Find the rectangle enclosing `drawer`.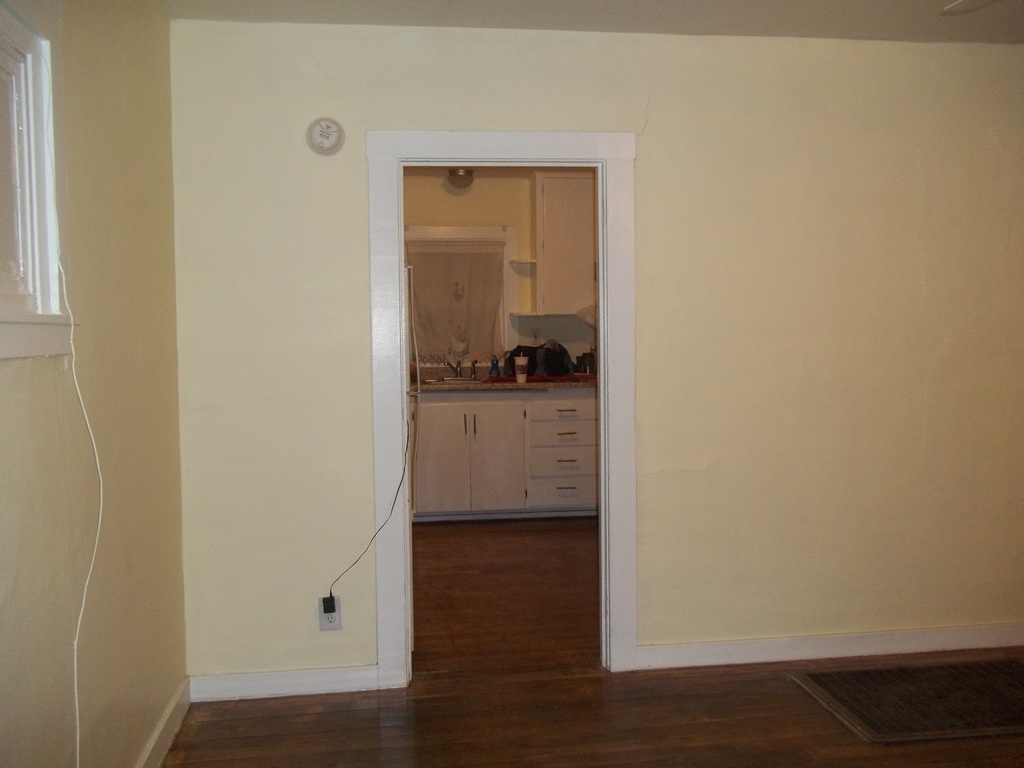
BBox(526, 471, 597, 508).
